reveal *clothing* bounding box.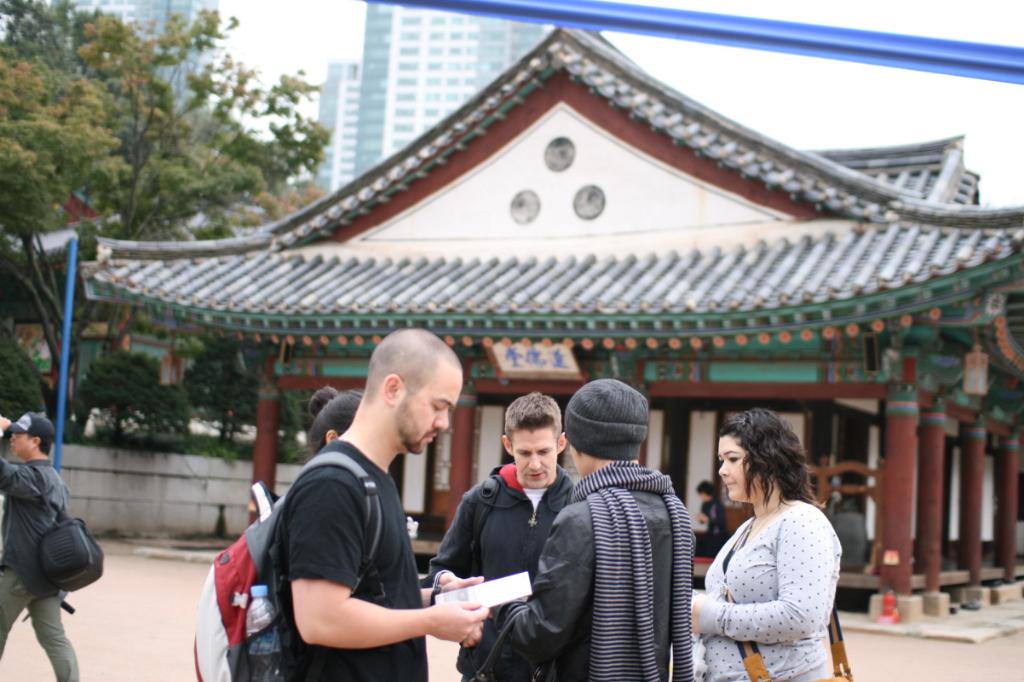
Revealed: [692,479,846,670].
